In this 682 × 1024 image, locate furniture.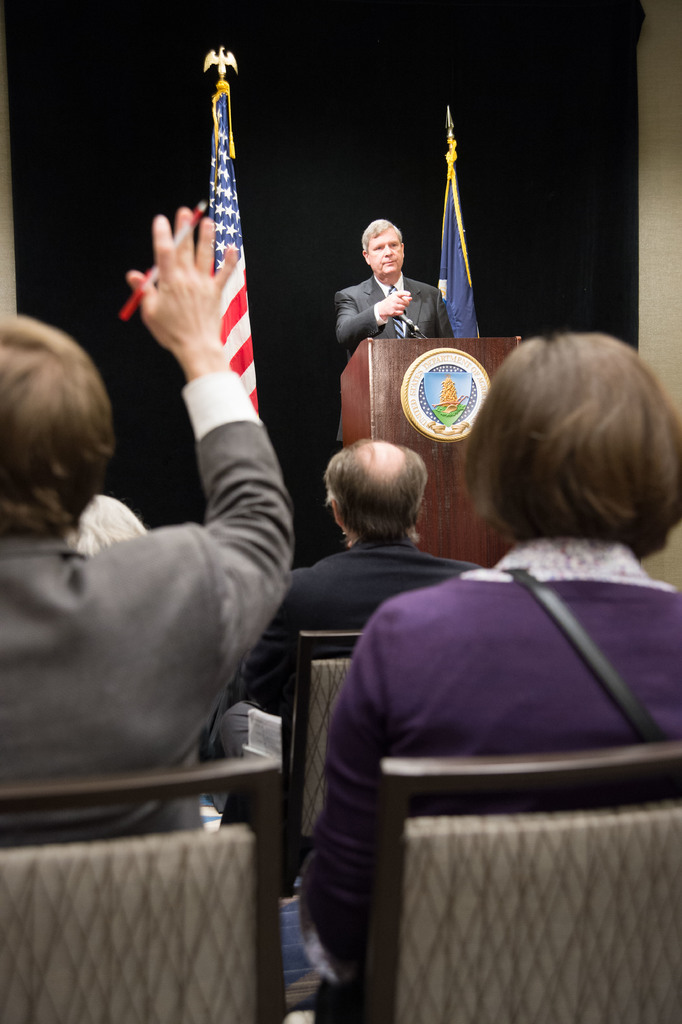
Bounding box: bbox=[0, 755, 288, 1023].
